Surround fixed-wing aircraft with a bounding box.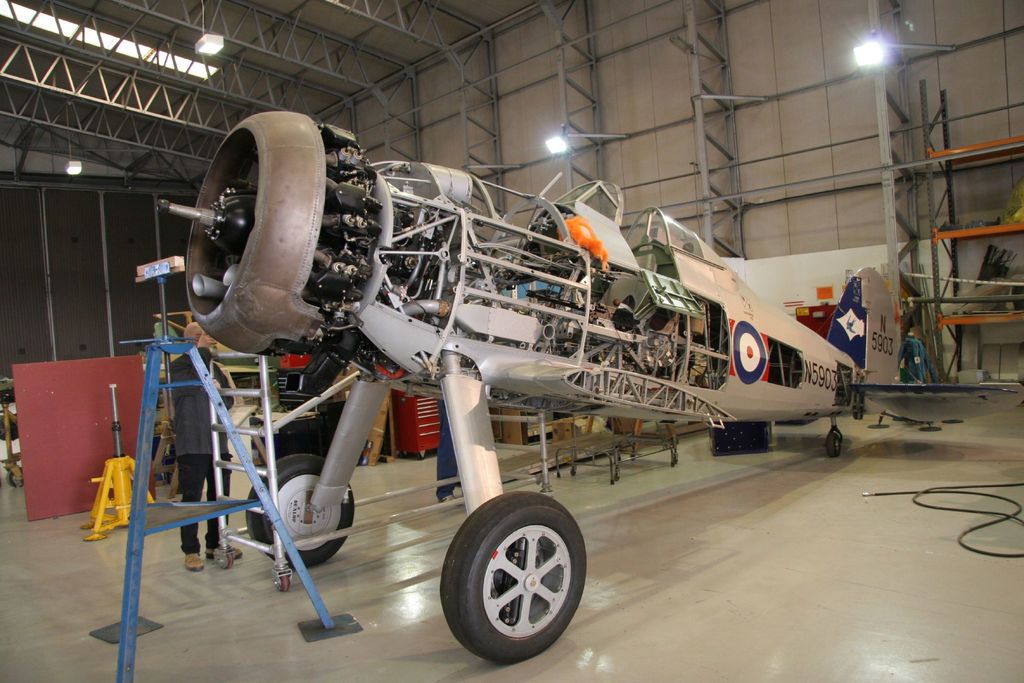
158:111:1020:664.
